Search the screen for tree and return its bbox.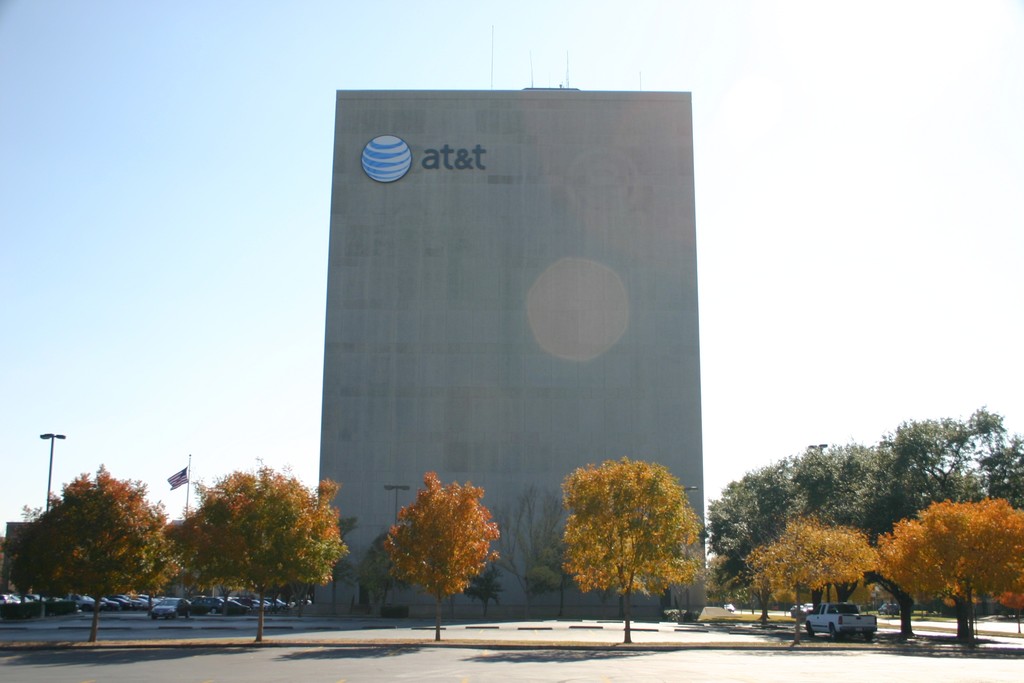
Found: (left=706, top=441, right=917, bottom=625).
